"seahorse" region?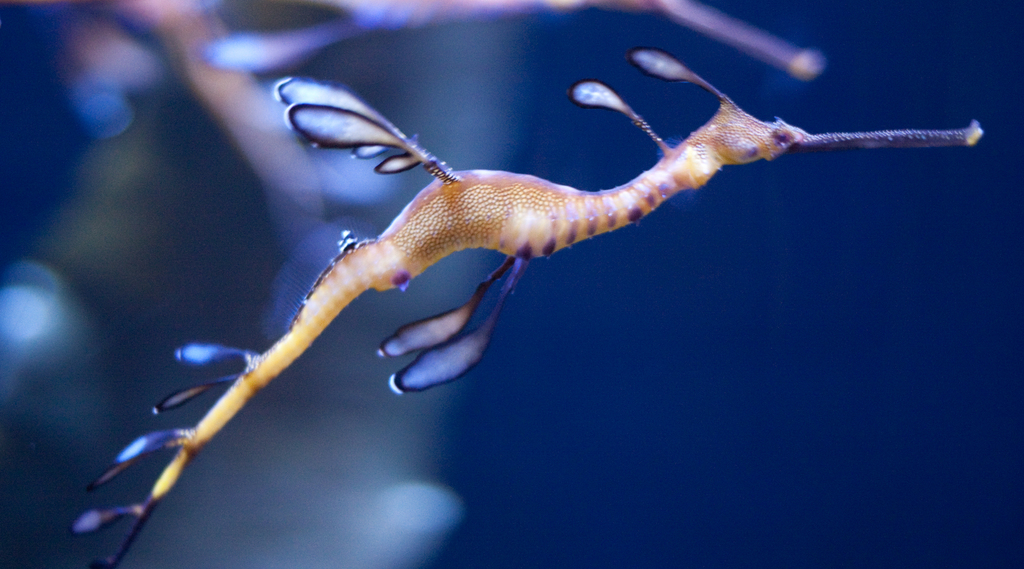
[60, 49, 994, 560]
